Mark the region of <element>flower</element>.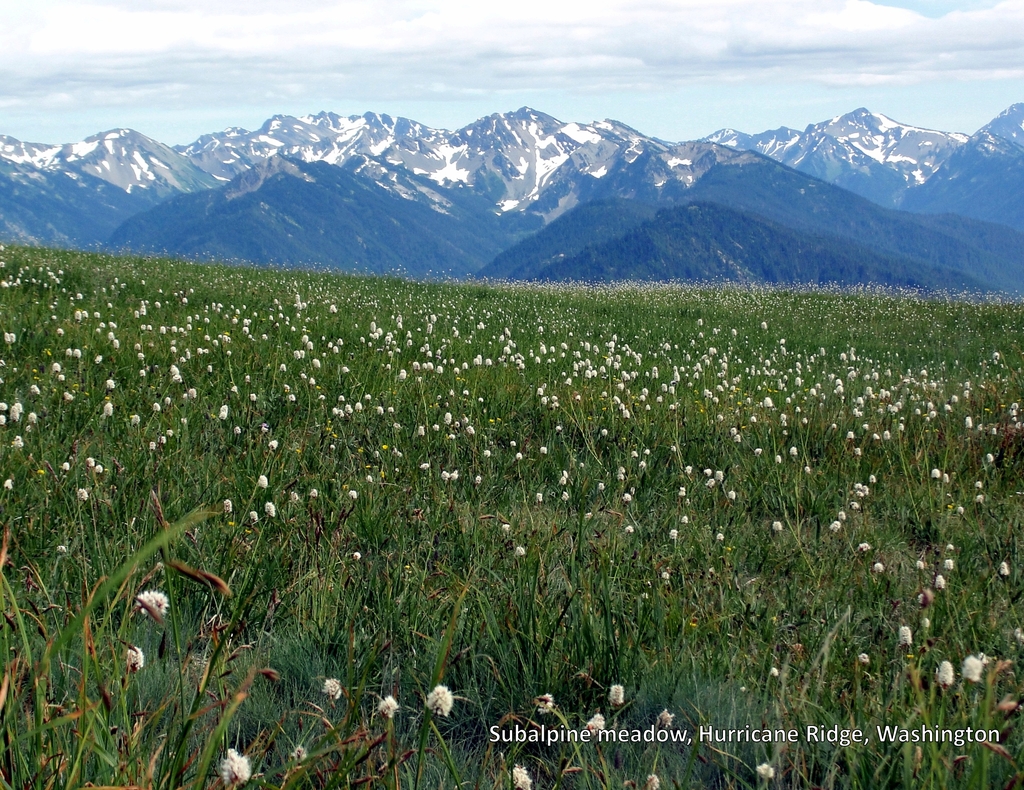
Region: Rect(645, 776, 660, 789).
